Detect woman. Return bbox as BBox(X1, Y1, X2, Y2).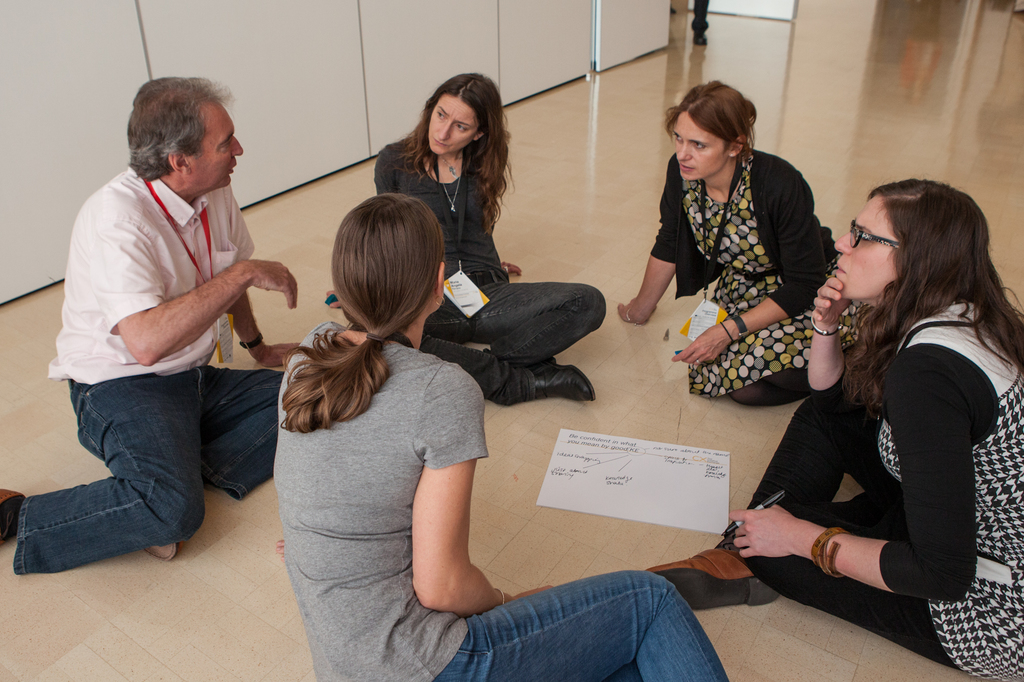
BBox(325, 72, 610, 398).
